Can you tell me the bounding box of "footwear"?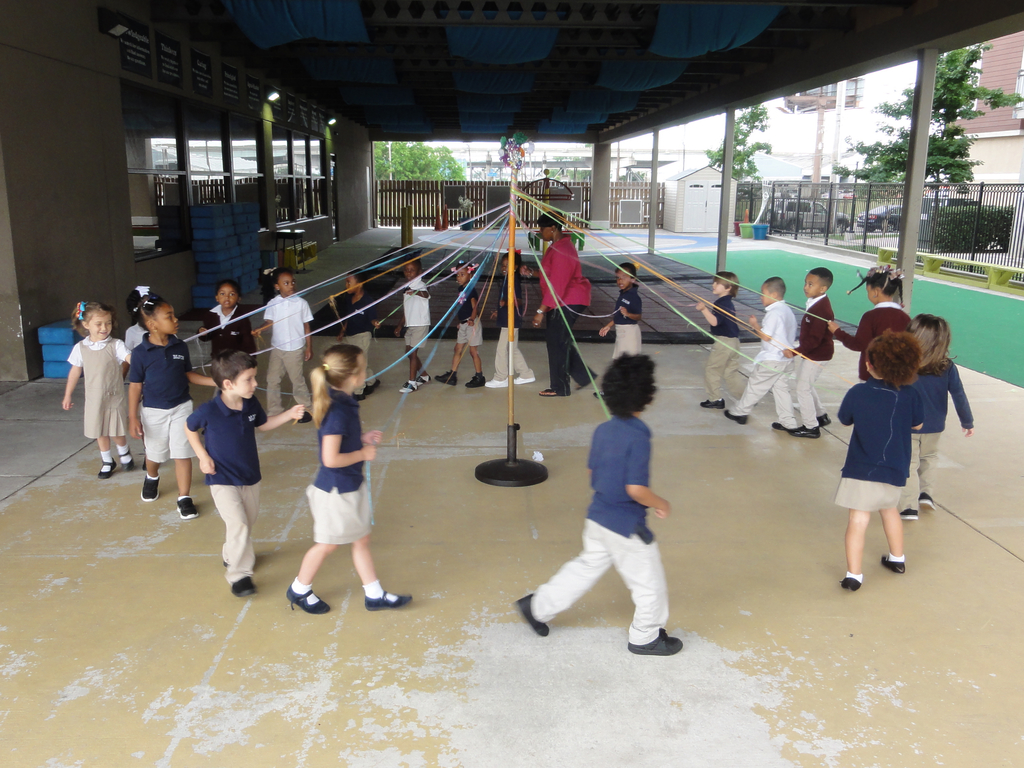
{"left": 463, "top": 374, "right": 485, "bottom": 388}.
